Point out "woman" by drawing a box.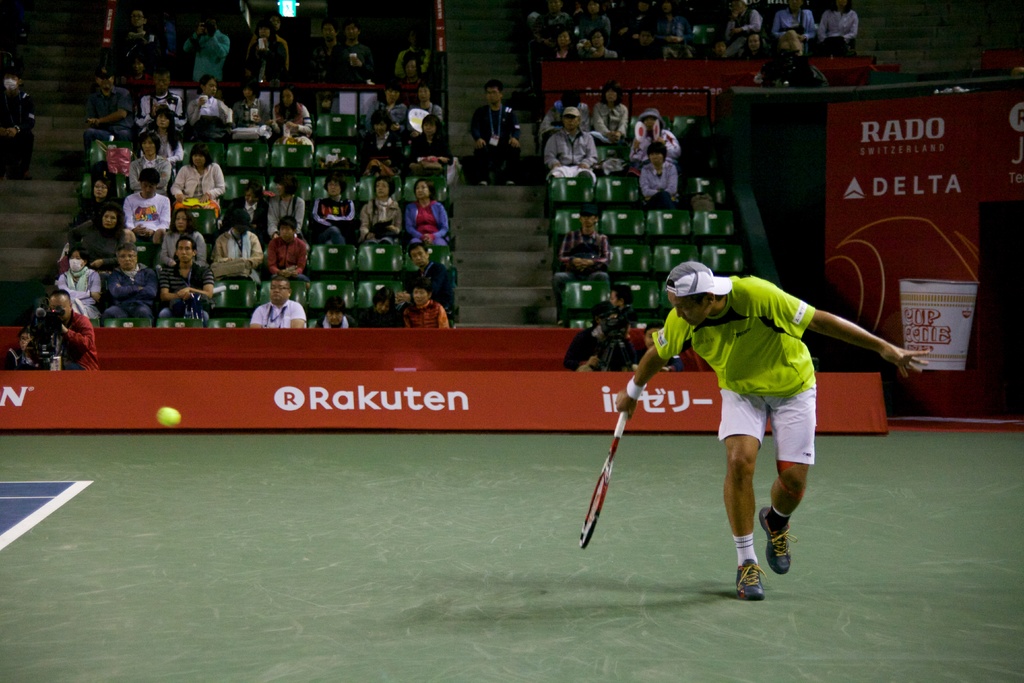
<box>399,55,426,95</box>.
